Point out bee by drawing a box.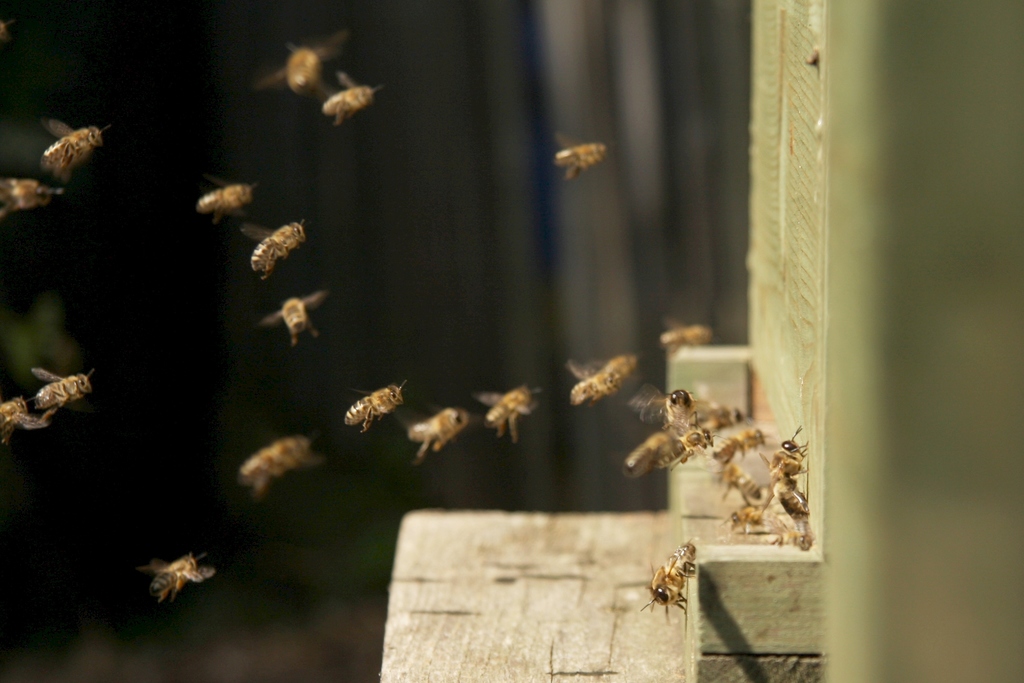
crop(242, 222, 305, 289).
